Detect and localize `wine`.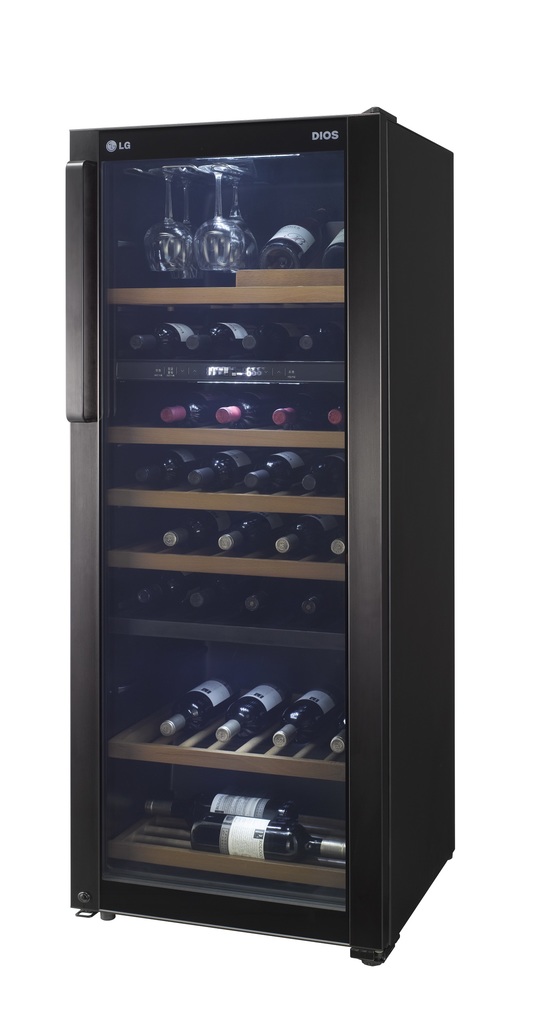
Localized at x1=192, y1=574, x2=244, y2=607.
